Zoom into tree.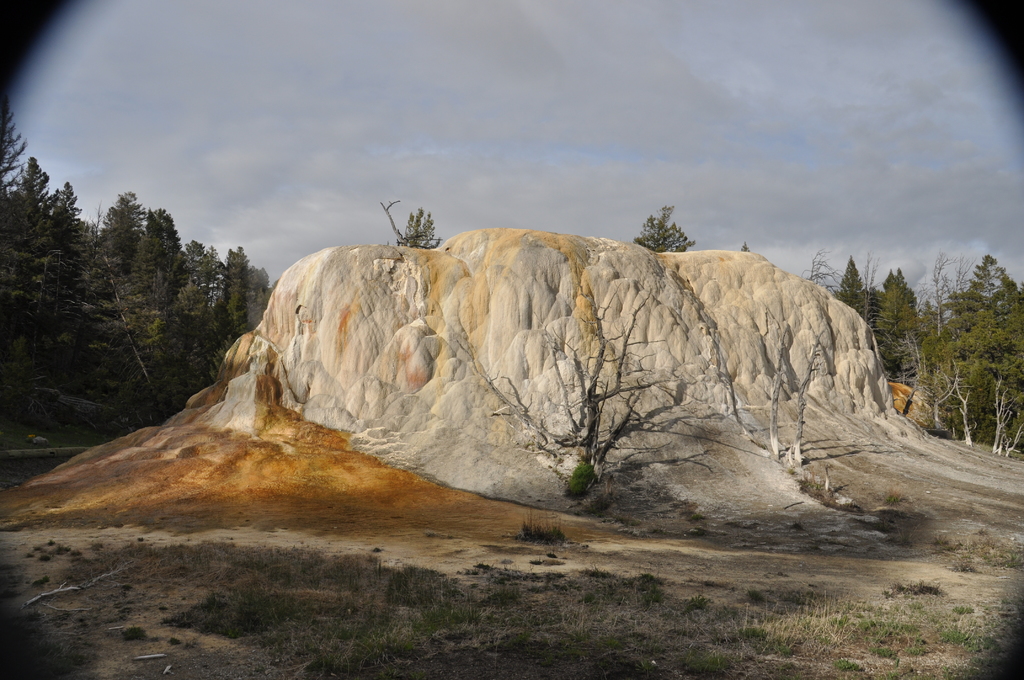
Zoom target: bbox=[636, 206, 700, 256].
